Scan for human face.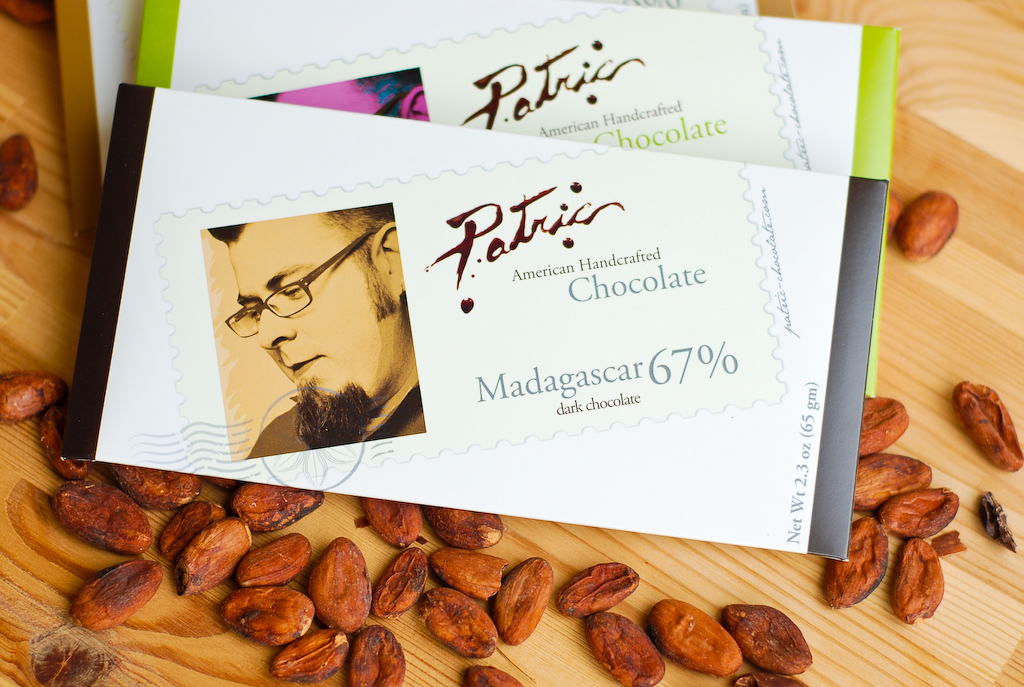
Scan result: region(224, 214, 386, 404).
